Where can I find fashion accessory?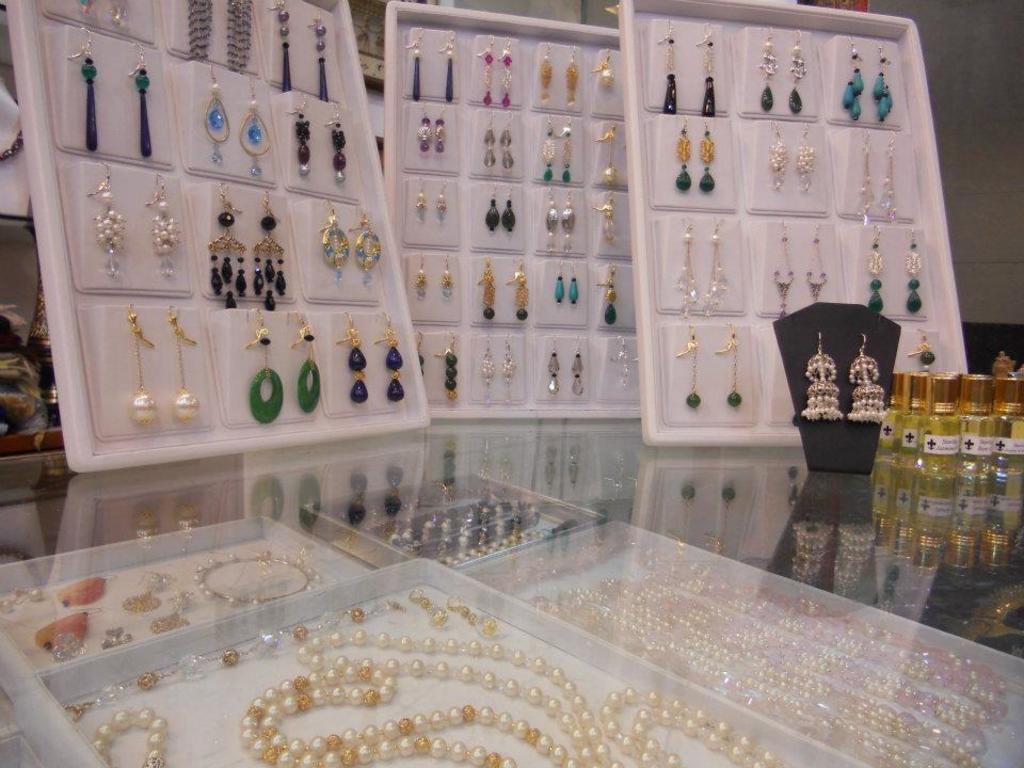
You can find it at 610, 336, 638, 386.
